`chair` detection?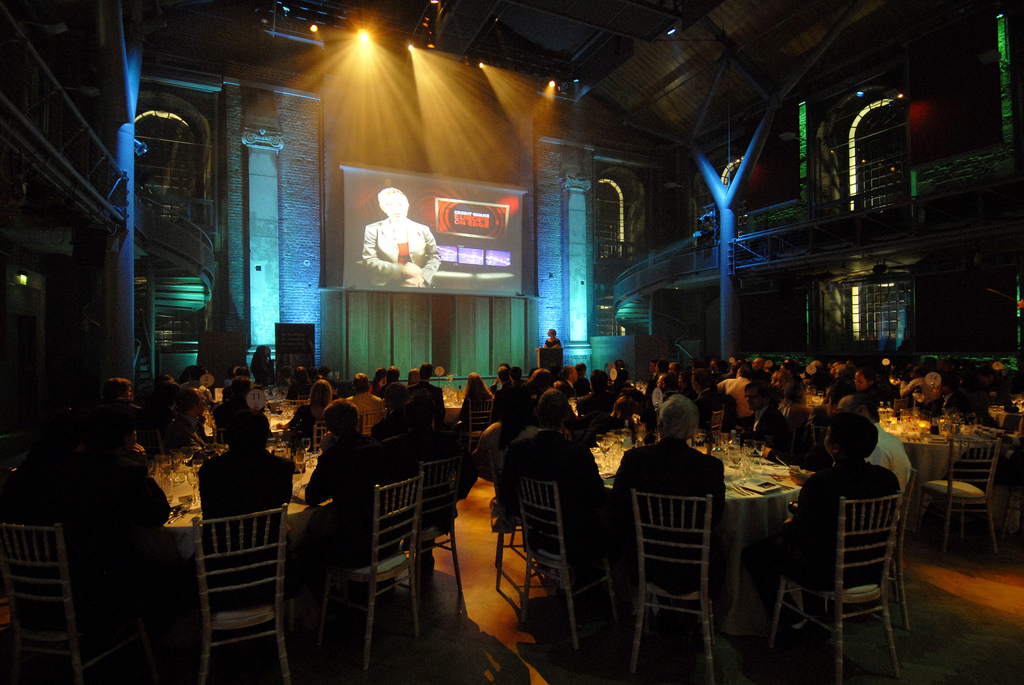
rect(309, 420, 326, 451)
